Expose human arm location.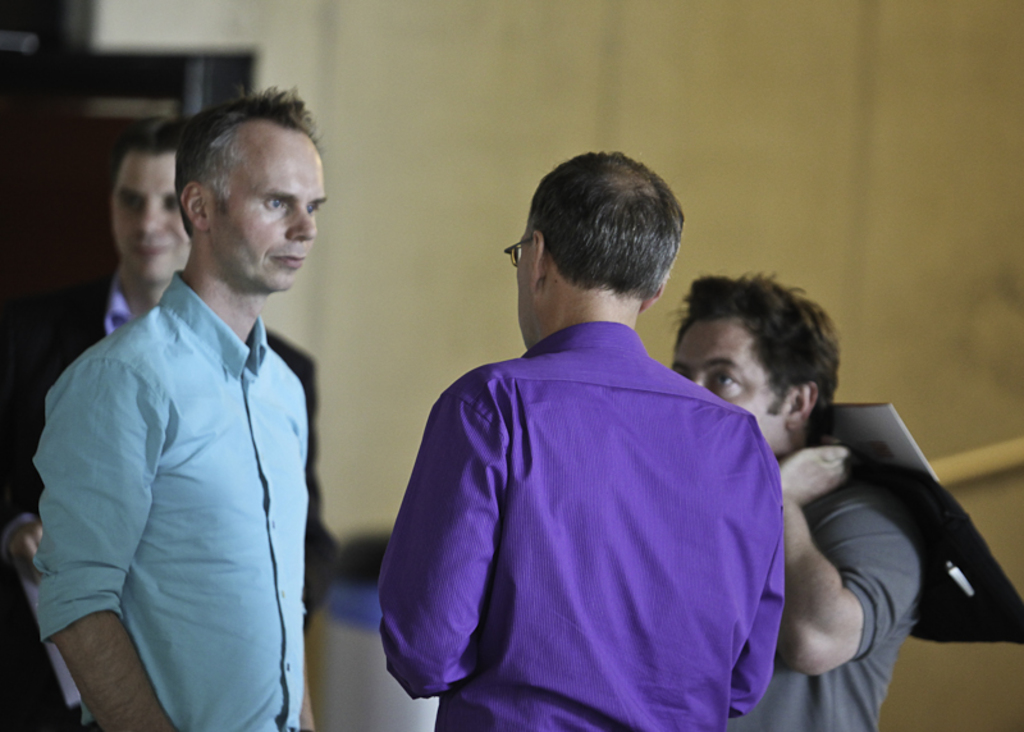
Exposed at (left=763, top=452, right=902, bottom=724).
